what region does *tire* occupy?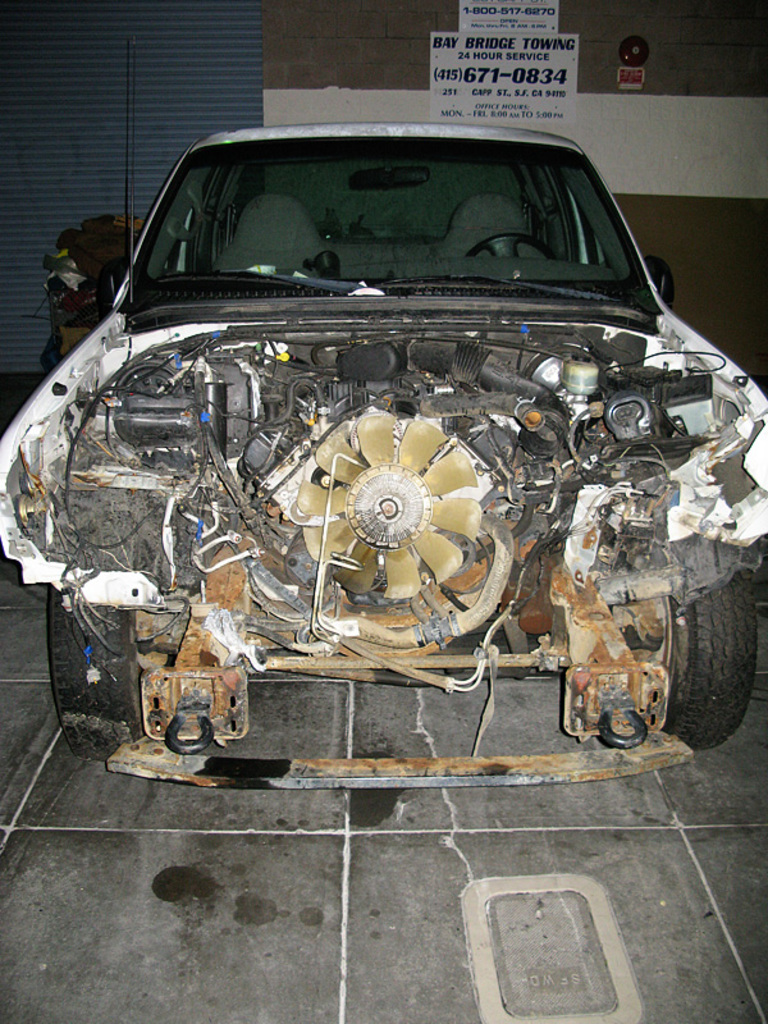
rect(663, 563, 760, 750).
